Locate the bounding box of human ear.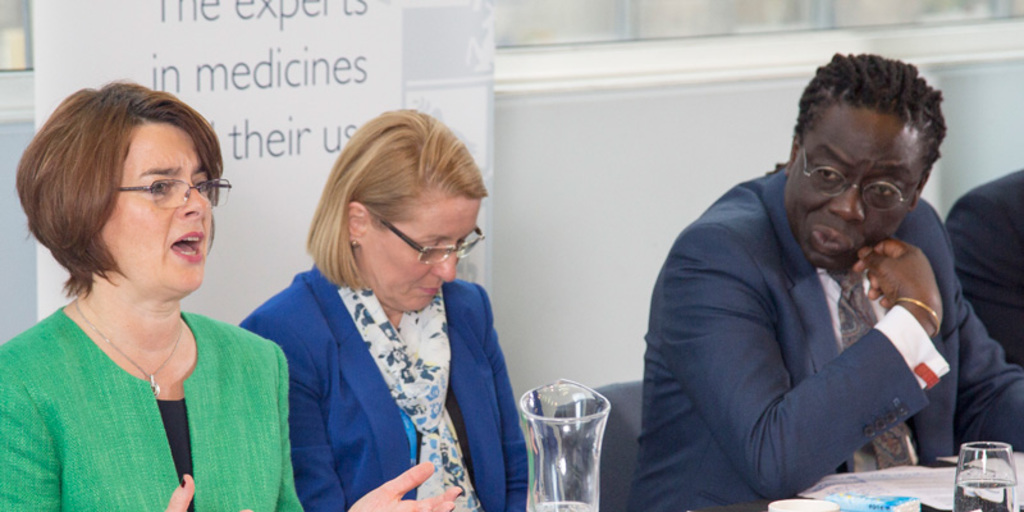
Bounding box: 348 202 367 243.
